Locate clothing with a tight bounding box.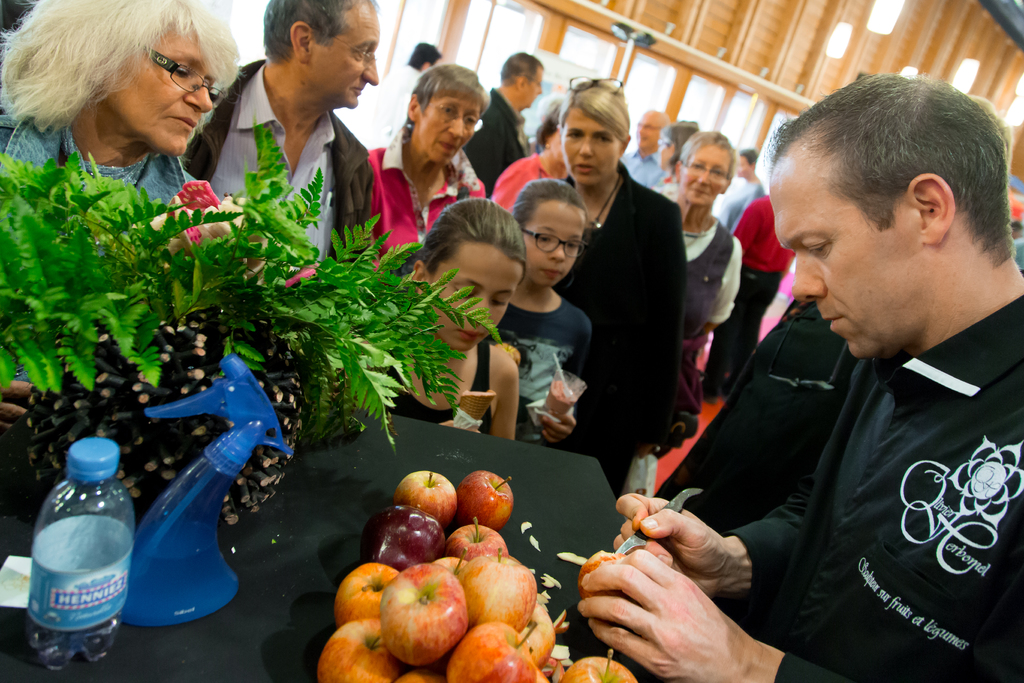
pyautogui.locateOnScreen(714, 179, 768, 230).
